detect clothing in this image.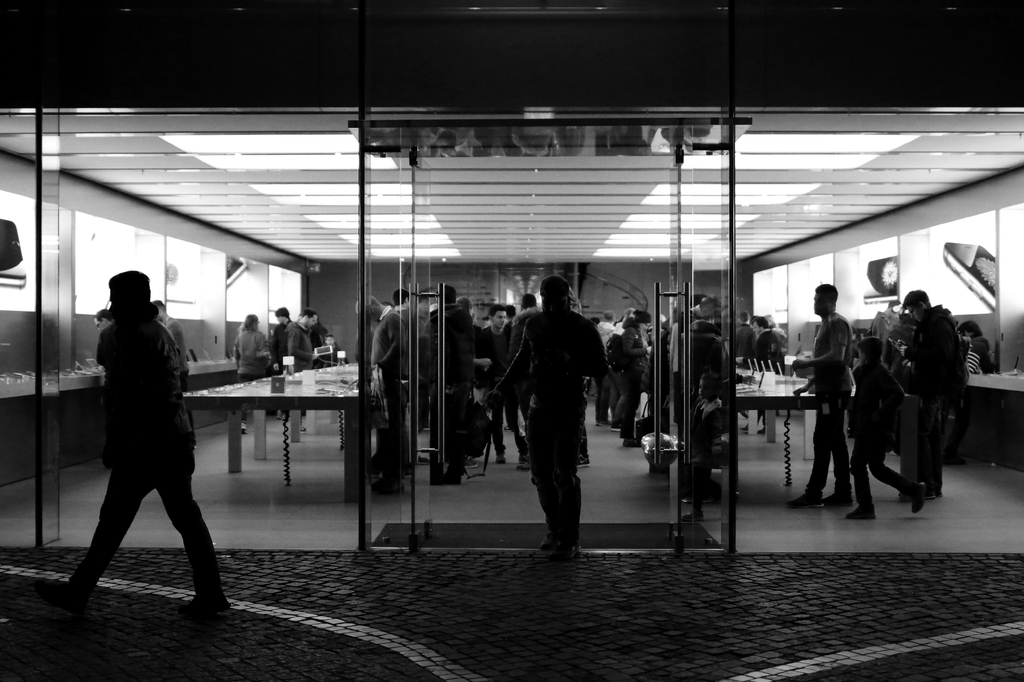
Detection: left=813, top=312, right=852, bottom=495.
